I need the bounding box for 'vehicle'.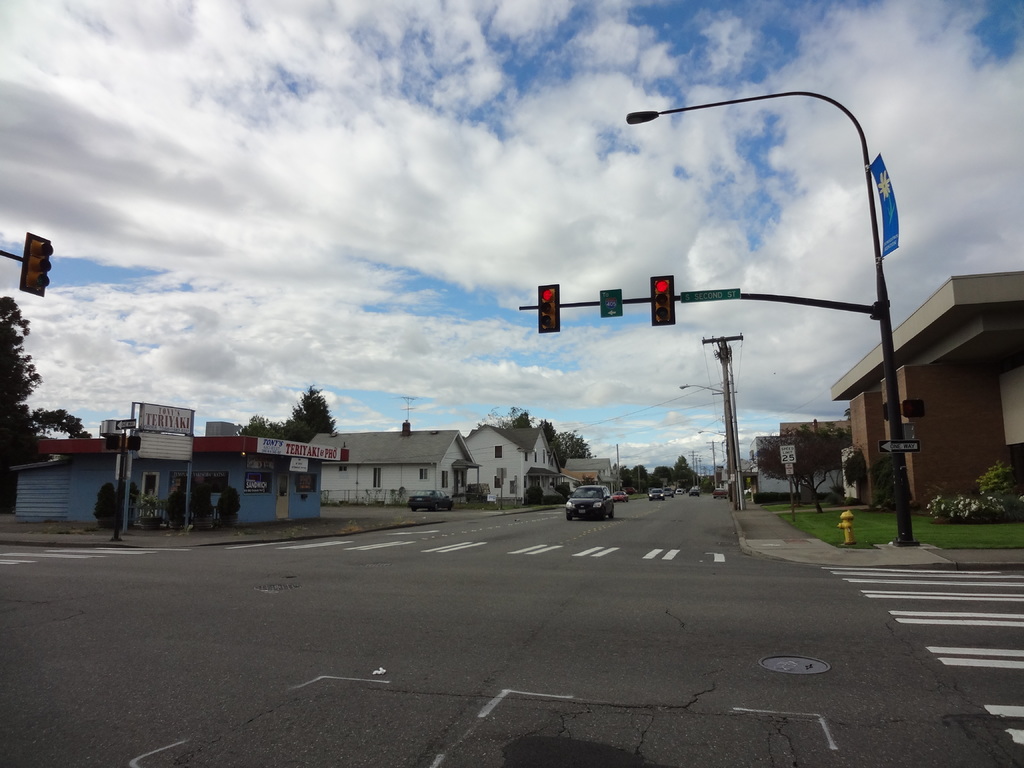
Here it is: 561:465:646:524.
